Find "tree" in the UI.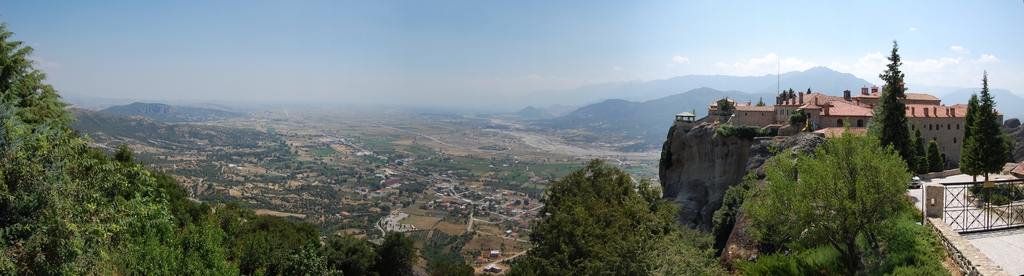
UI element at {"left": 977, "top": 65, "right": 1012, "bottom": 183}.
